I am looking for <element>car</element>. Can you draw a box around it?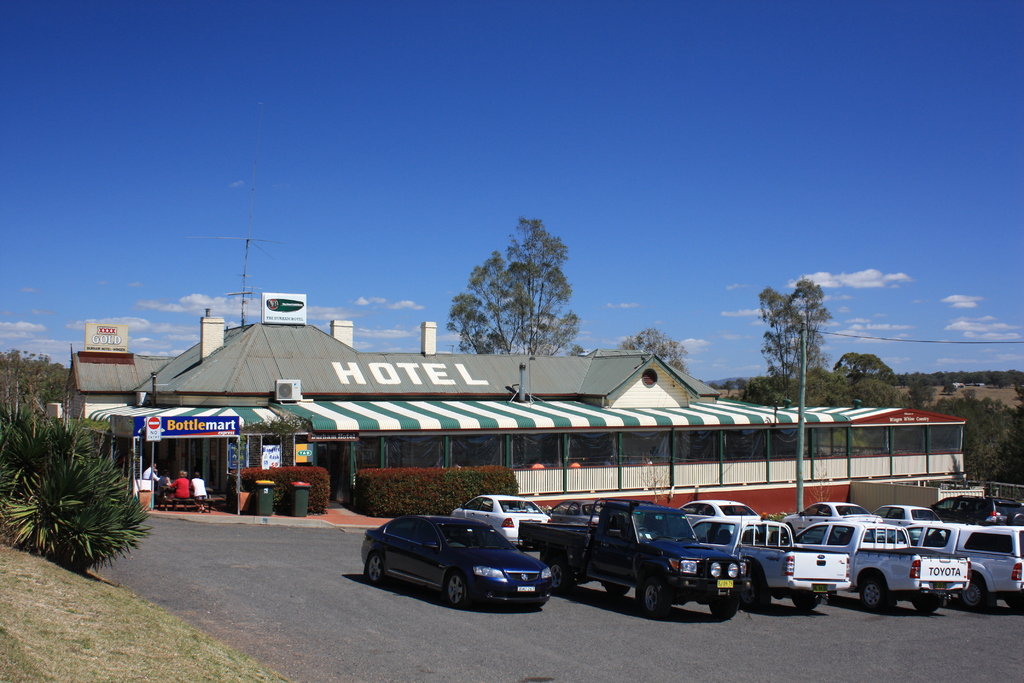
Sure, the bounding box is crop(909, 524, 1023, 611).
